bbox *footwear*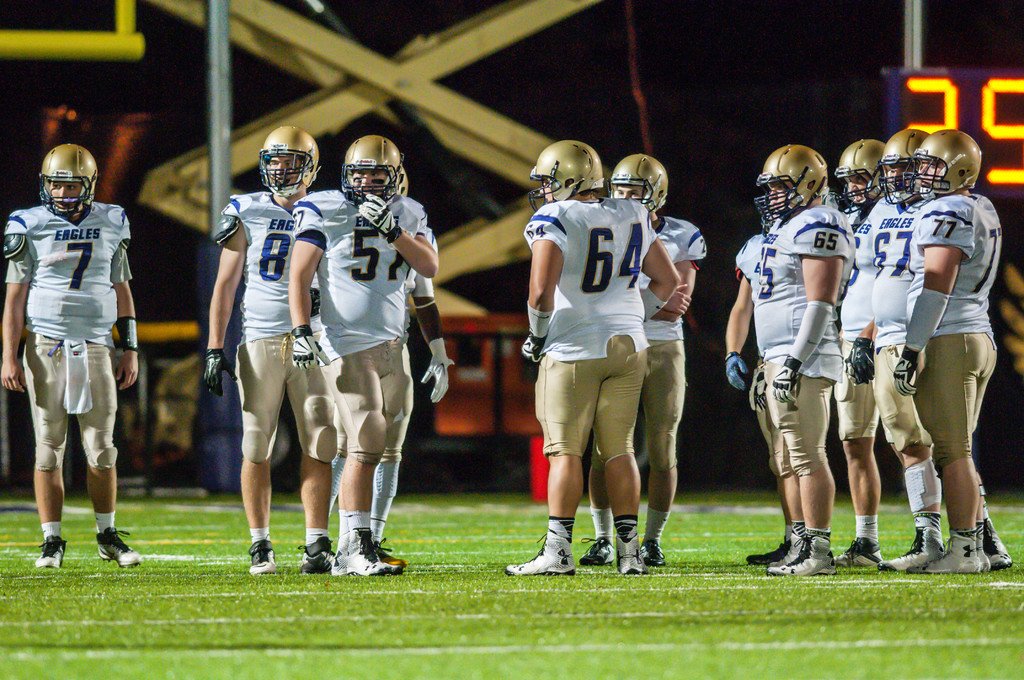
l=90, t=517, r=147, b=569
